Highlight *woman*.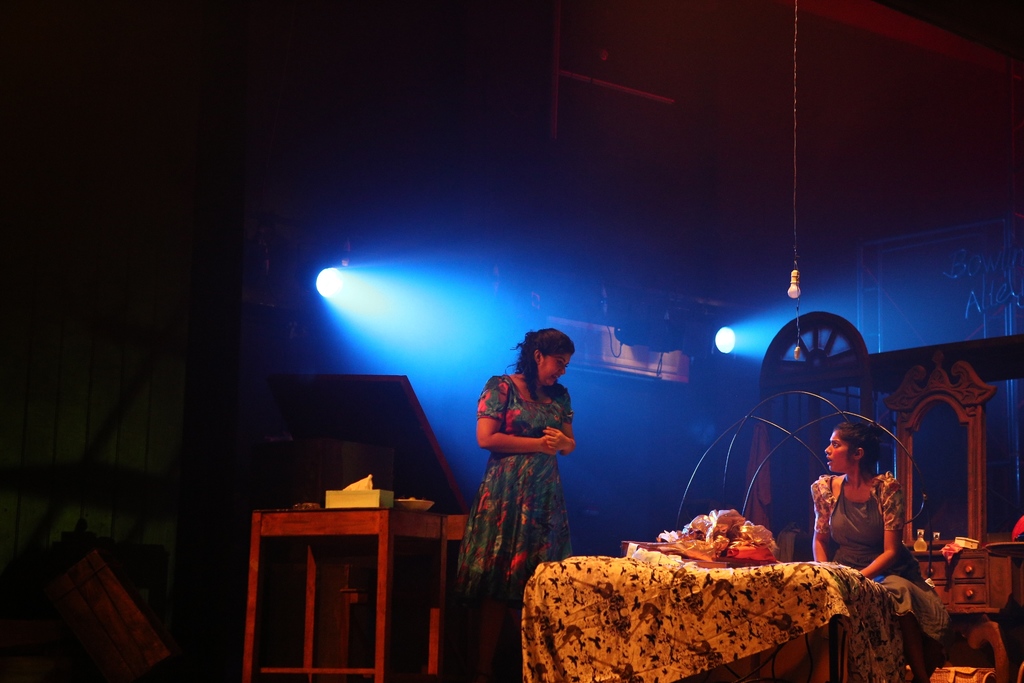
Highlighted region: [811, 420, 948, 666].
